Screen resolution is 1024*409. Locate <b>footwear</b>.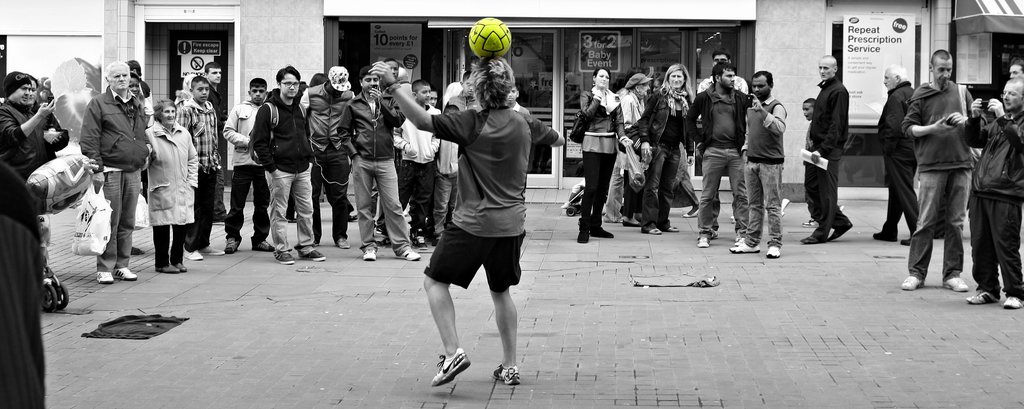
BBox(698, 234, 711, 247).
